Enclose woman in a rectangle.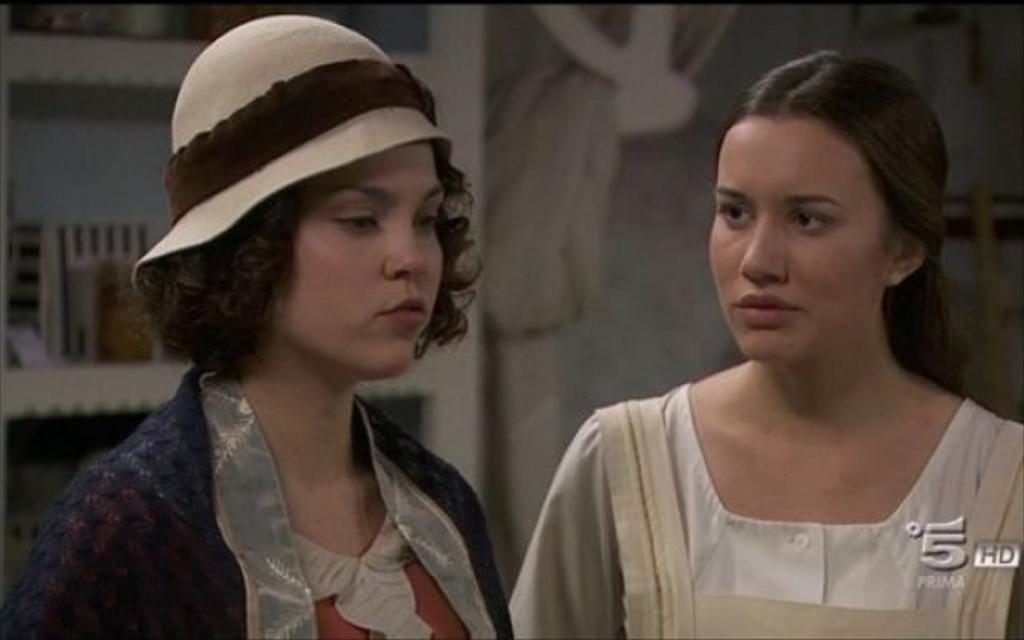
bbox=[509, 53, 1023, 622].
